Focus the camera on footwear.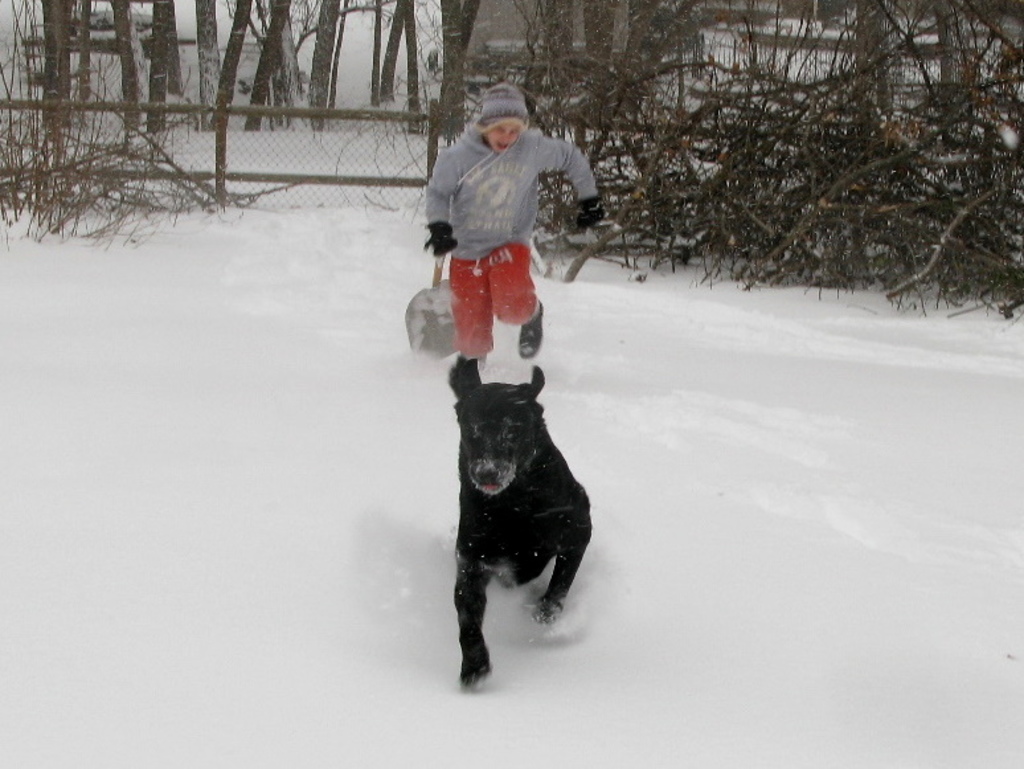
Focus region: select_region(517, 299, 540, 360).
